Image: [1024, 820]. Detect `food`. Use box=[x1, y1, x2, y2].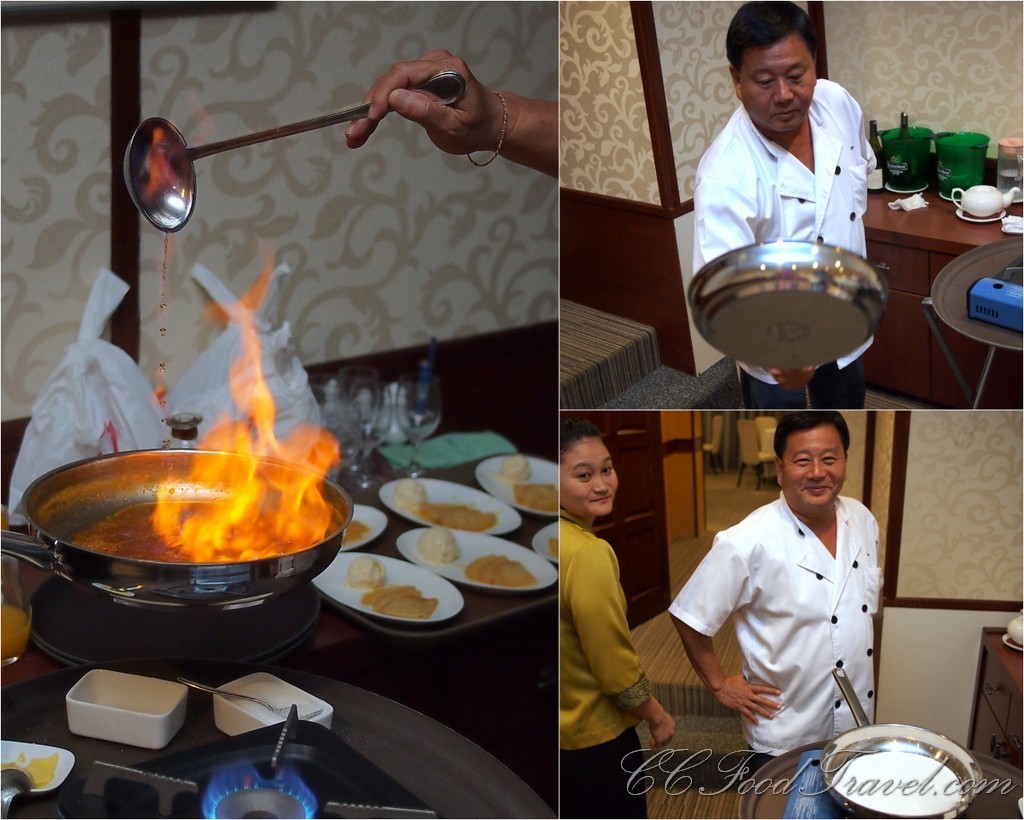
box=[341, 550, 390, 590].
